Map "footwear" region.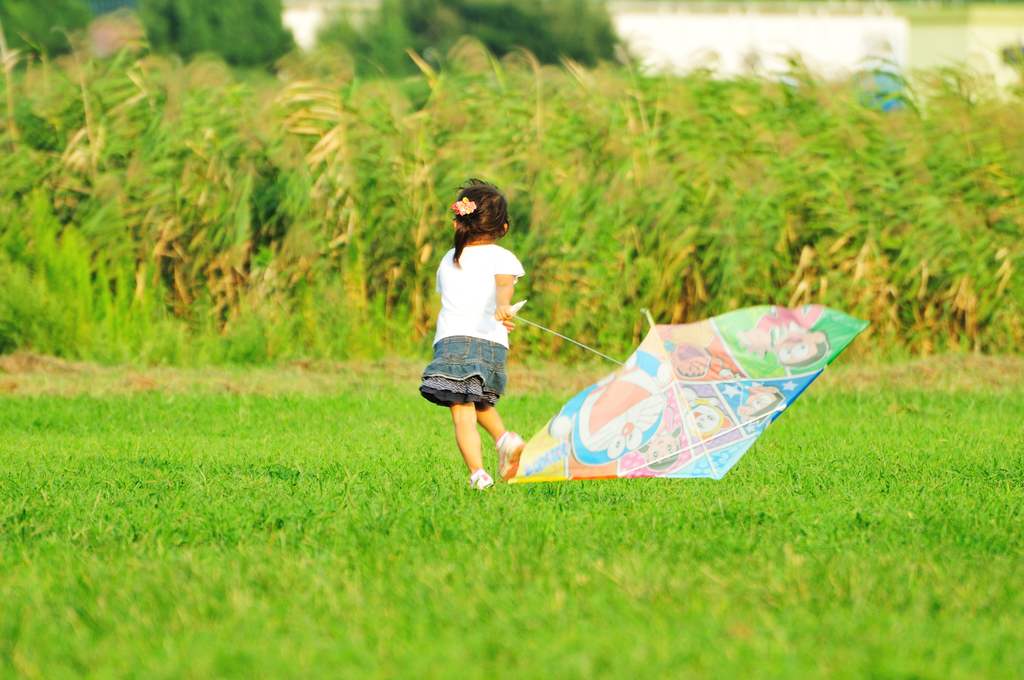
Mapped to {"left": 499, "top": 429, "right": 516, "bottom": 478}.
